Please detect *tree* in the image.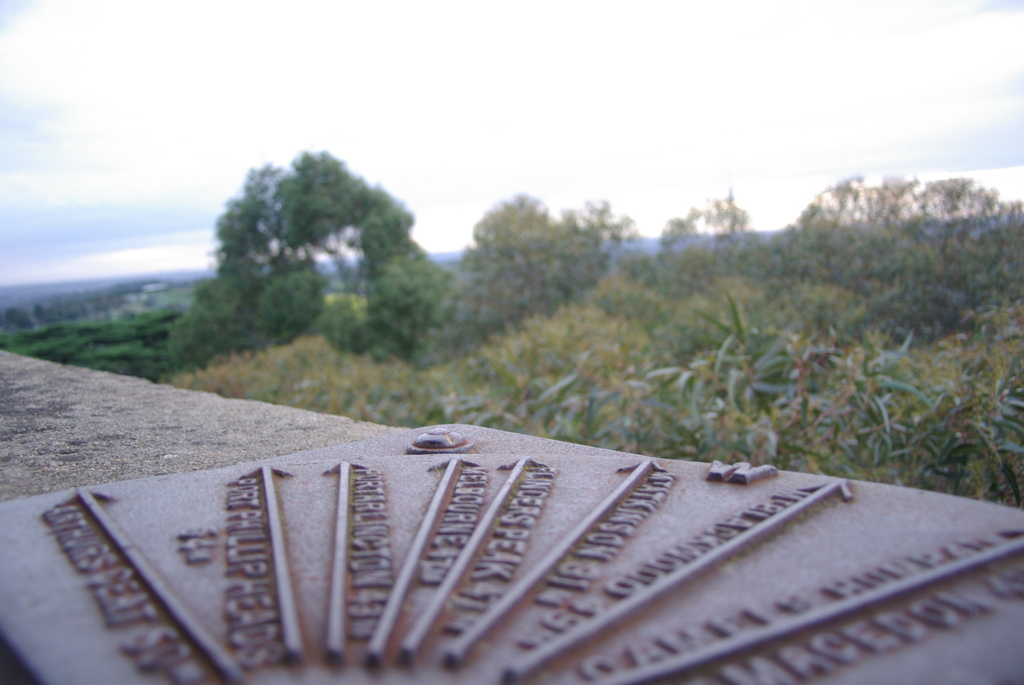
207/138/426/314.
